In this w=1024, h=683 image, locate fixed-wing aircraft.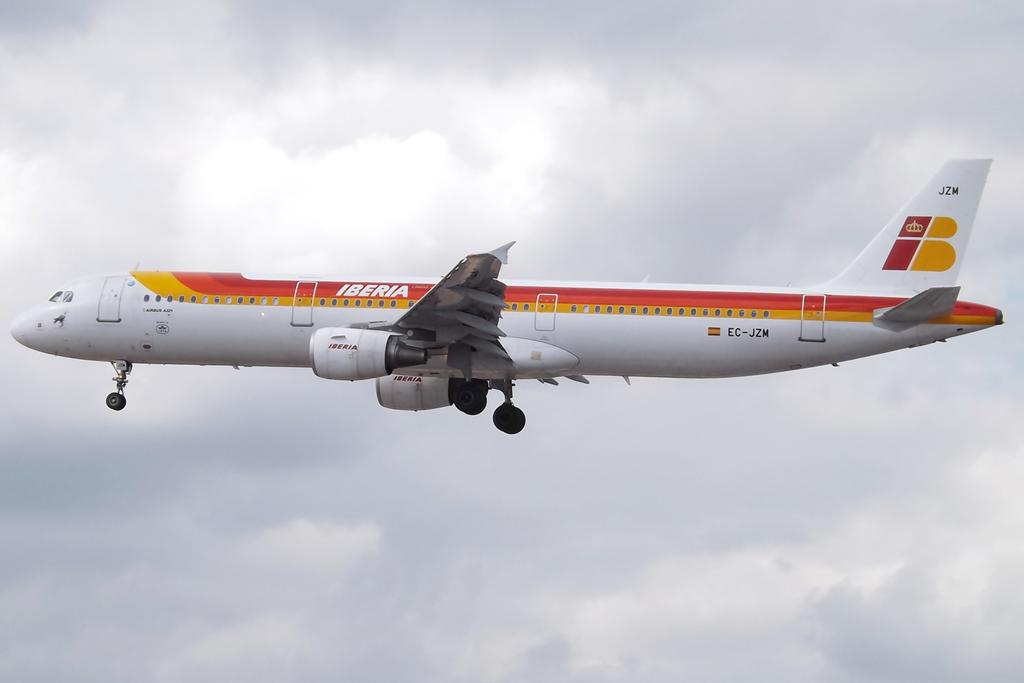
Bounding box: [x1=3, y1=149, x2=1012, y2=435].
